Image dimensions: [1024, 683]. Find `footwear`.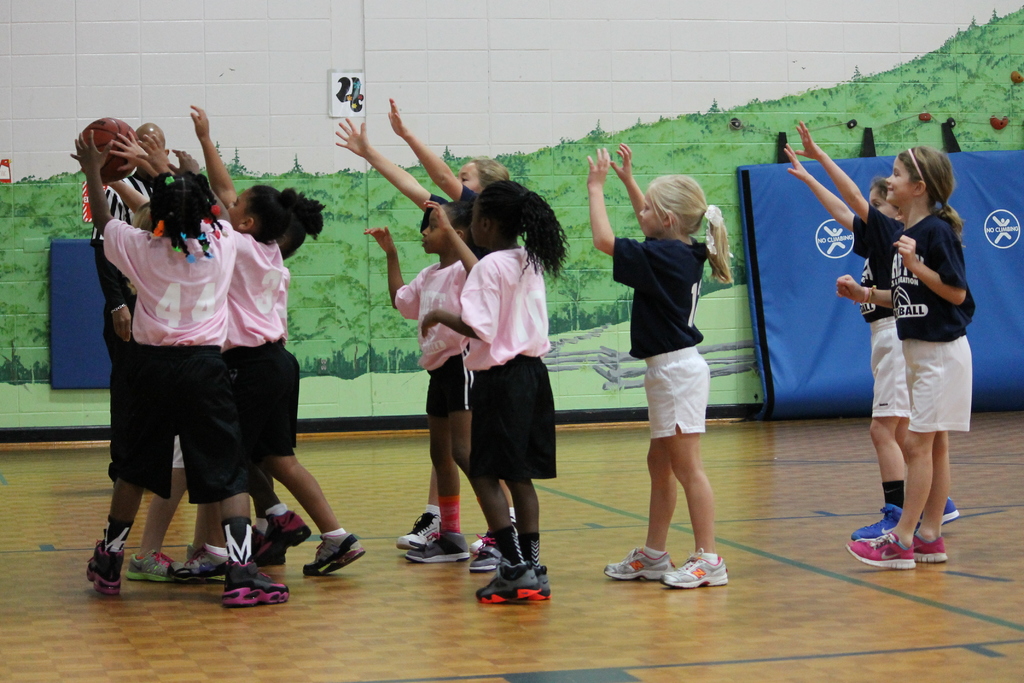
(x1=656, y1=545, x2=730, y2=589).
